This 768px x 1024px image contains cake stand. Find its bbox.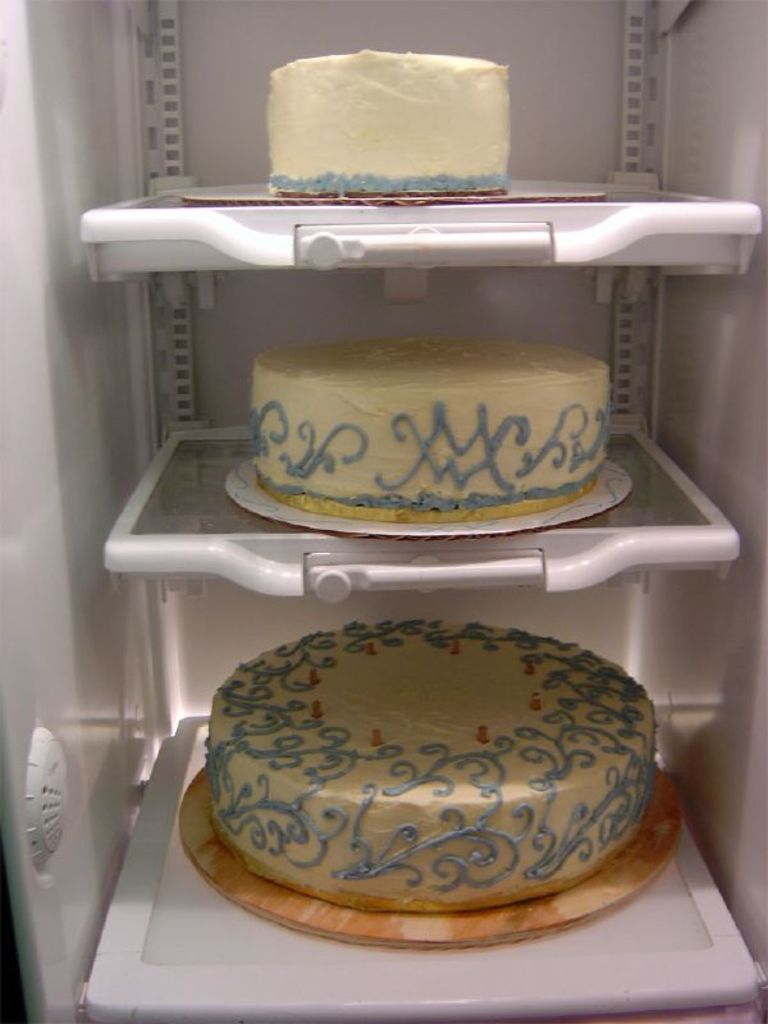
242:445:632:534.
